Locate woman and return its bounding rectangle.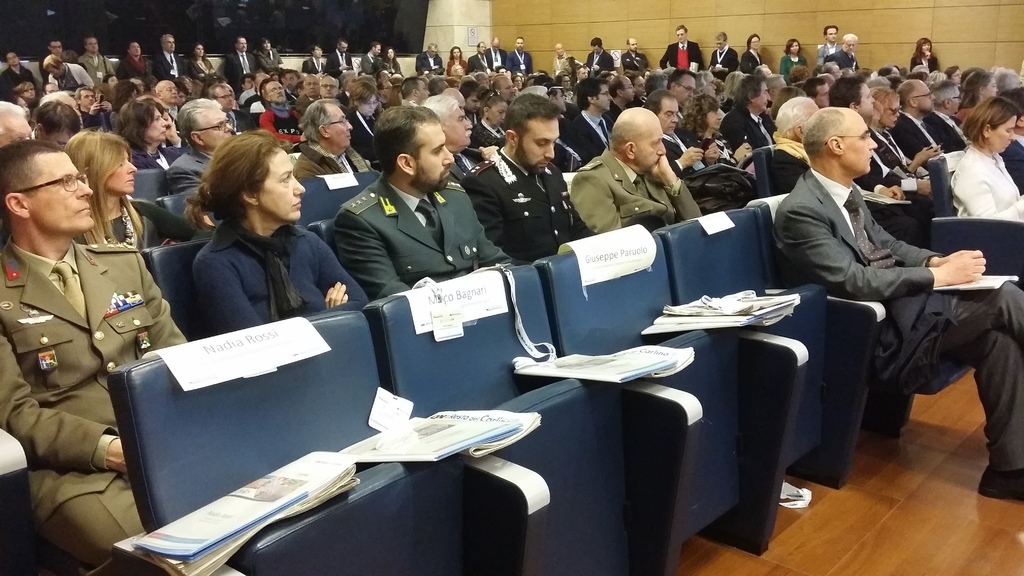
locate(777, 39, 809, 82).
